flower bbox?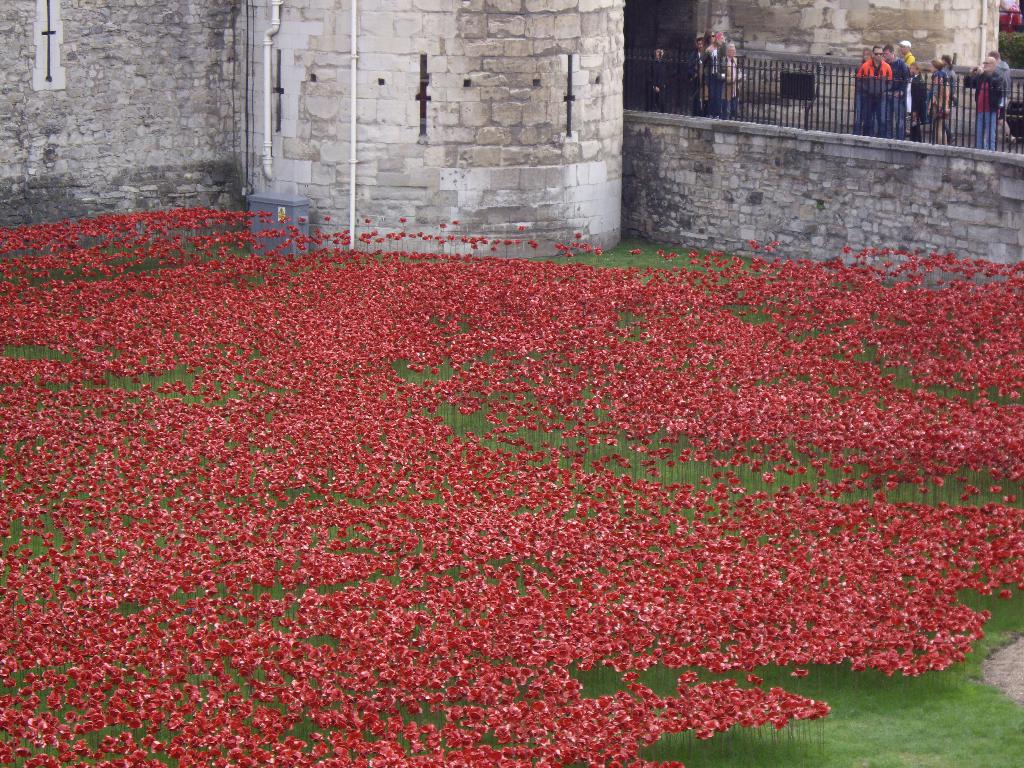
detection(693, 728, 708, 742)
